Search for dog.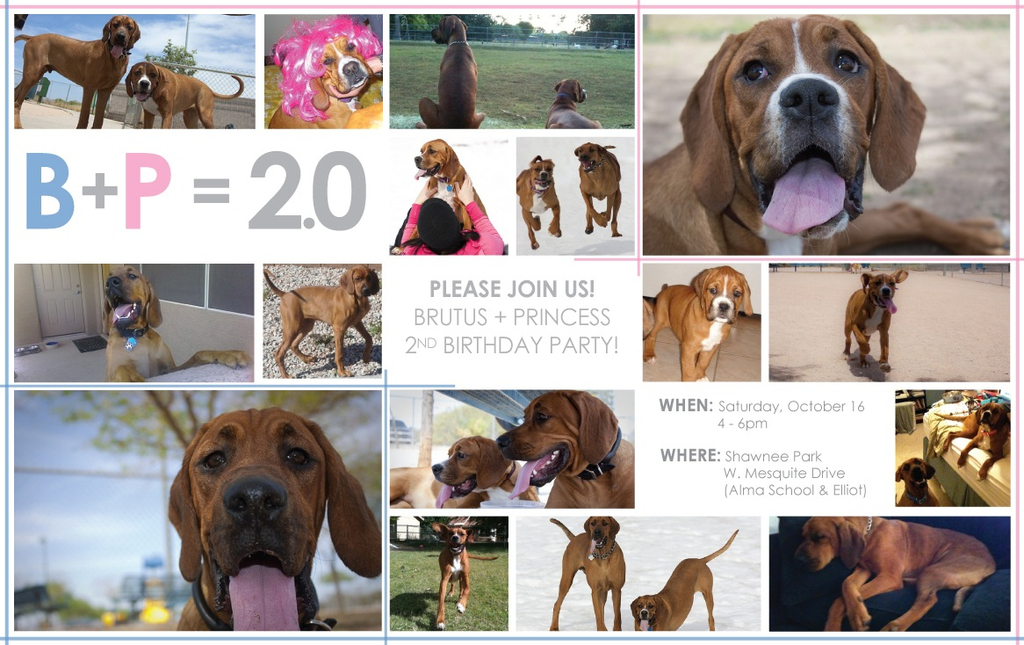
Found at bbox(265, 264, 382, 378).
